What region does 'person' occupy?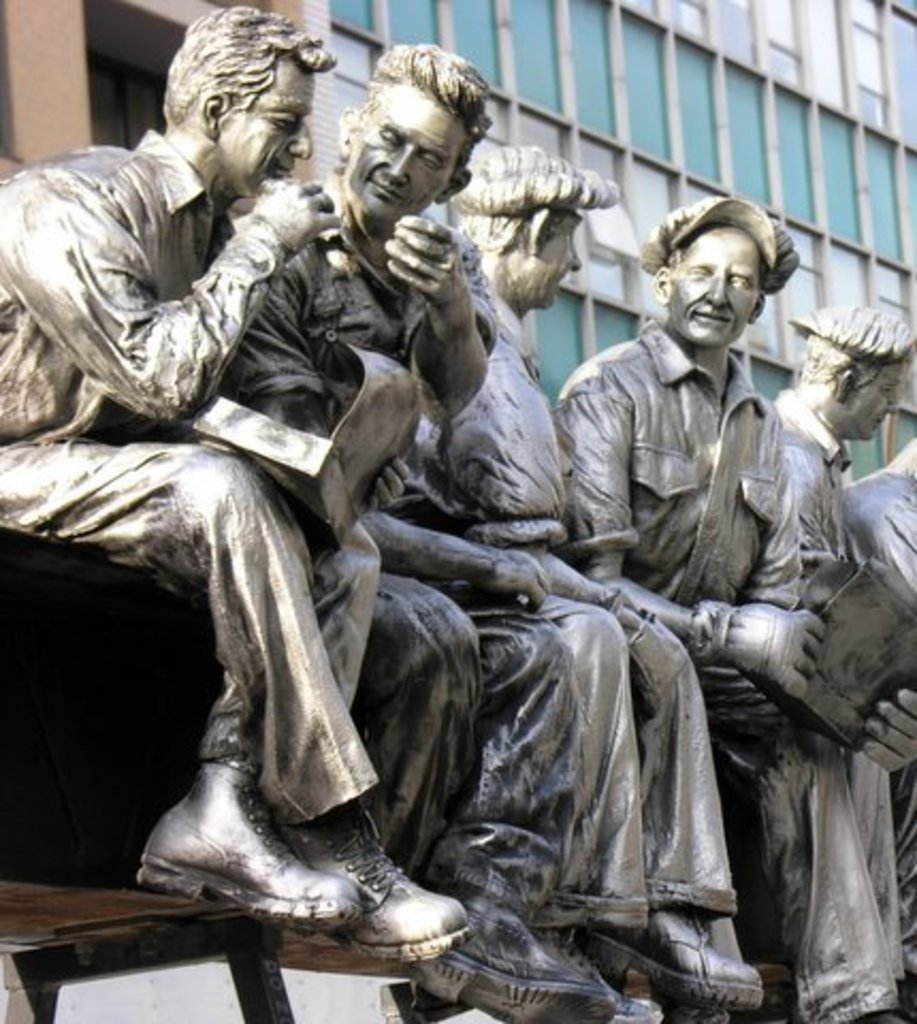
pyautogui.locateOnScreen(859, 399, 915, 838).
